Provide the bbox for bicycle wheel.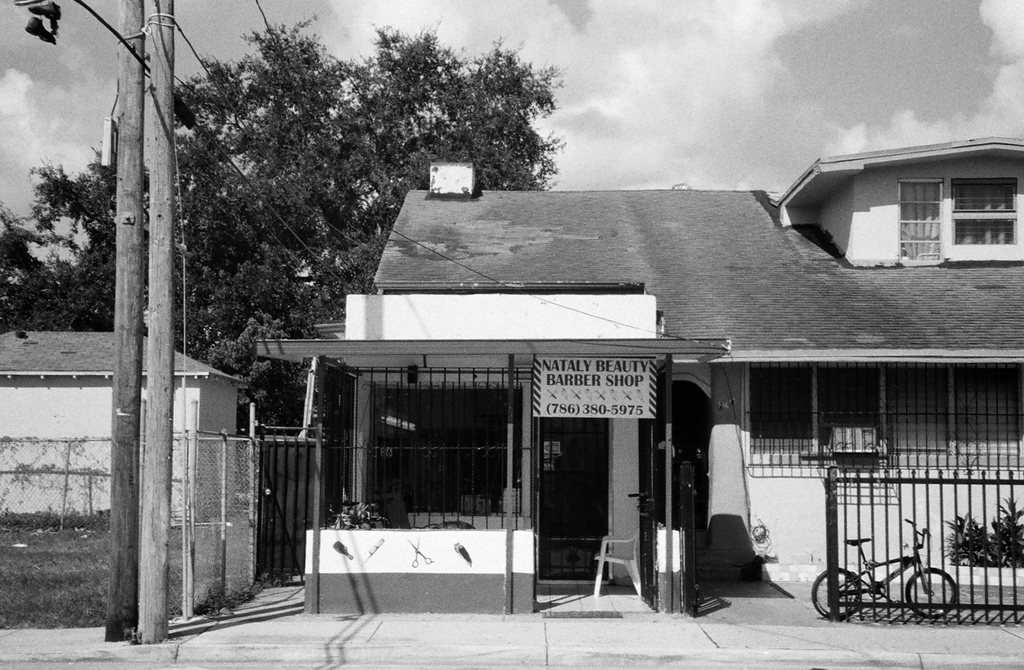
region(905, 567, 956, 618).
